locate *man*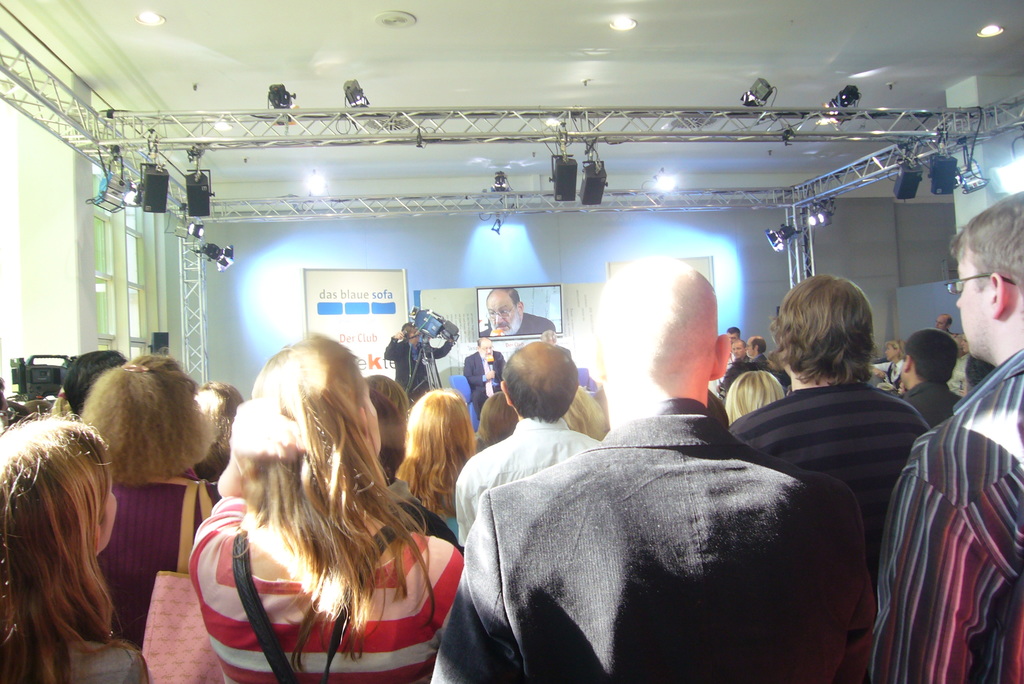
locate(895, 327, 967, 425)
